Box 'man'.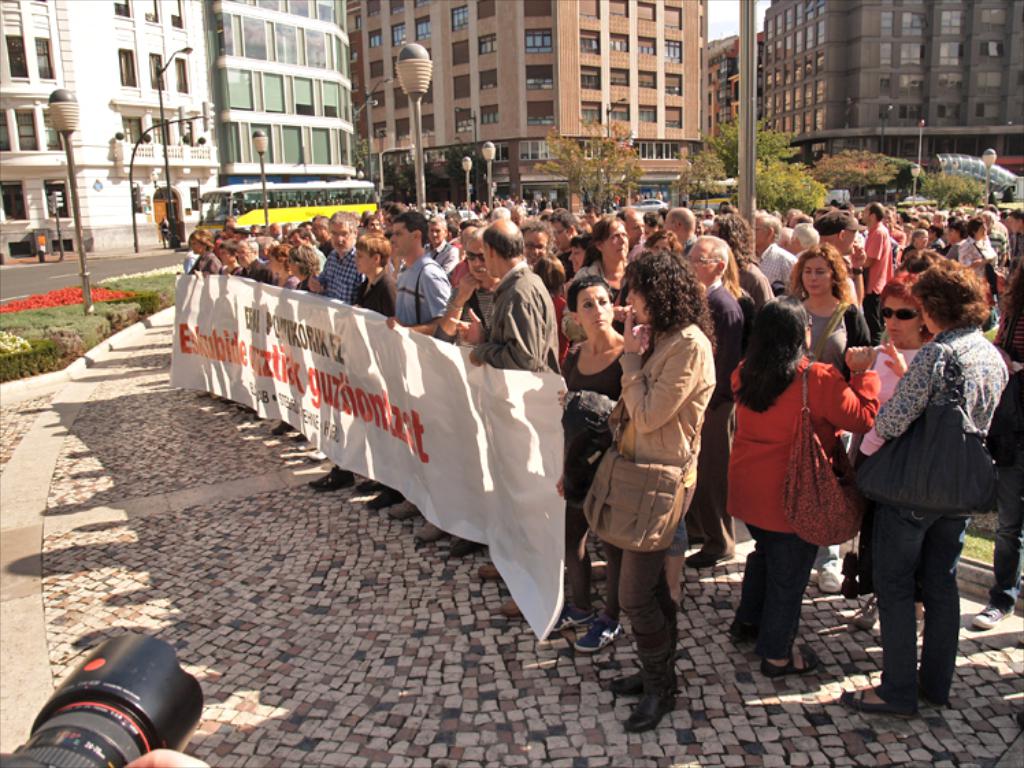
{"x1": 687, "y1": 234, "x2": 747, "y2": 571}.
